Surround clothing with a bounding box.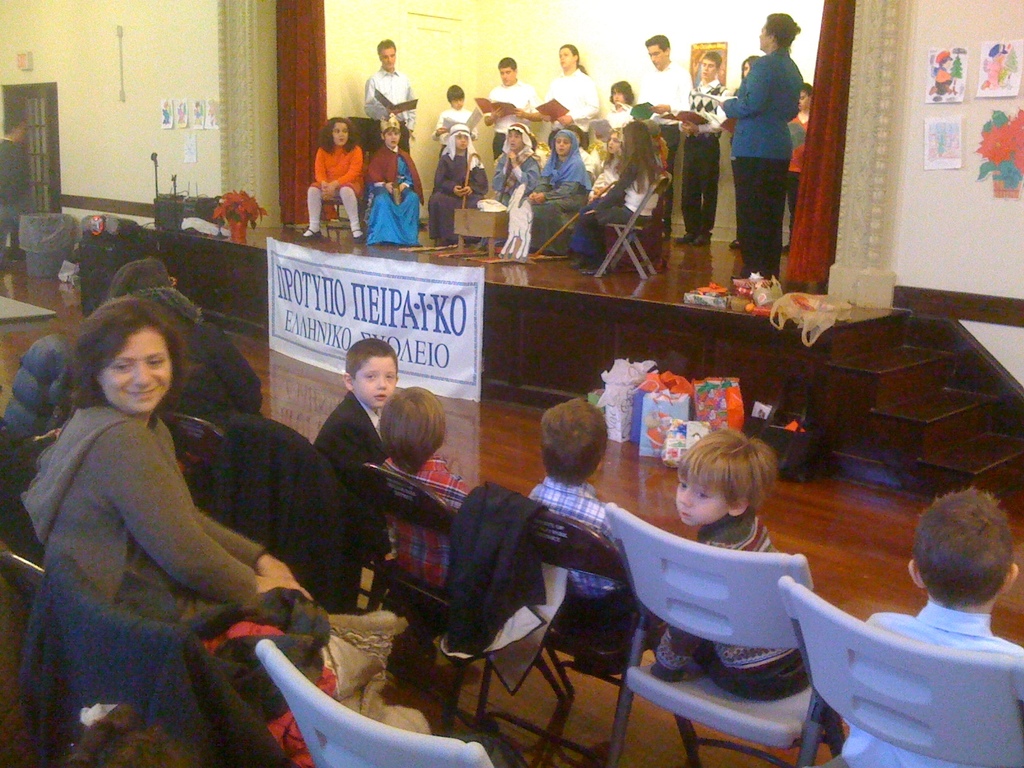
region(844, 591, 1020, 767).
